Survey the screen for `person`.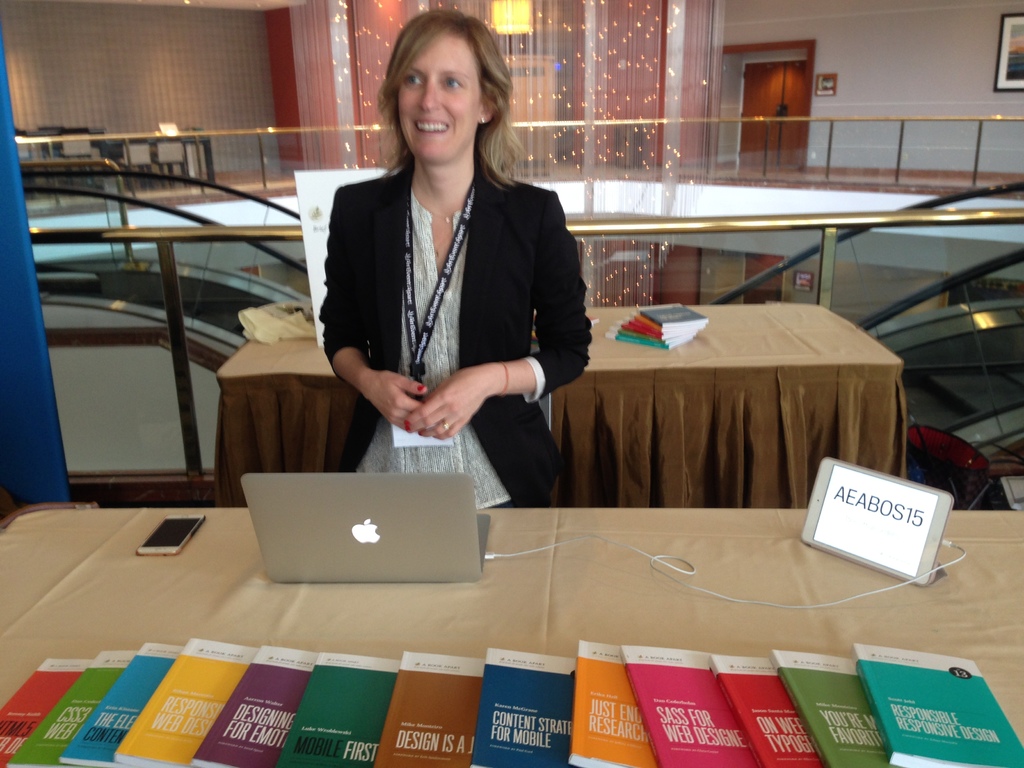
Survey found: 305, 3, 598, 518.
